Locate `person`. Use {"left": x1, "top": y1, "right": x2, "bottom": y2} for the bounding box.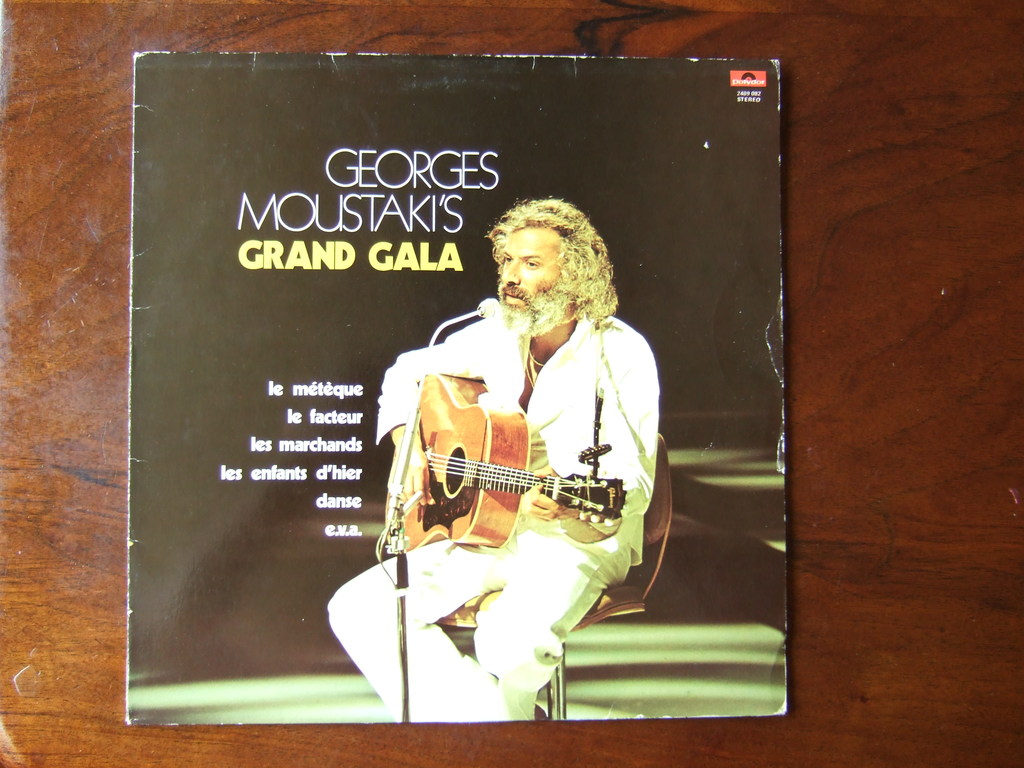
{"left": 358, "top": 194, "right": 659, "bottom": 742}.
